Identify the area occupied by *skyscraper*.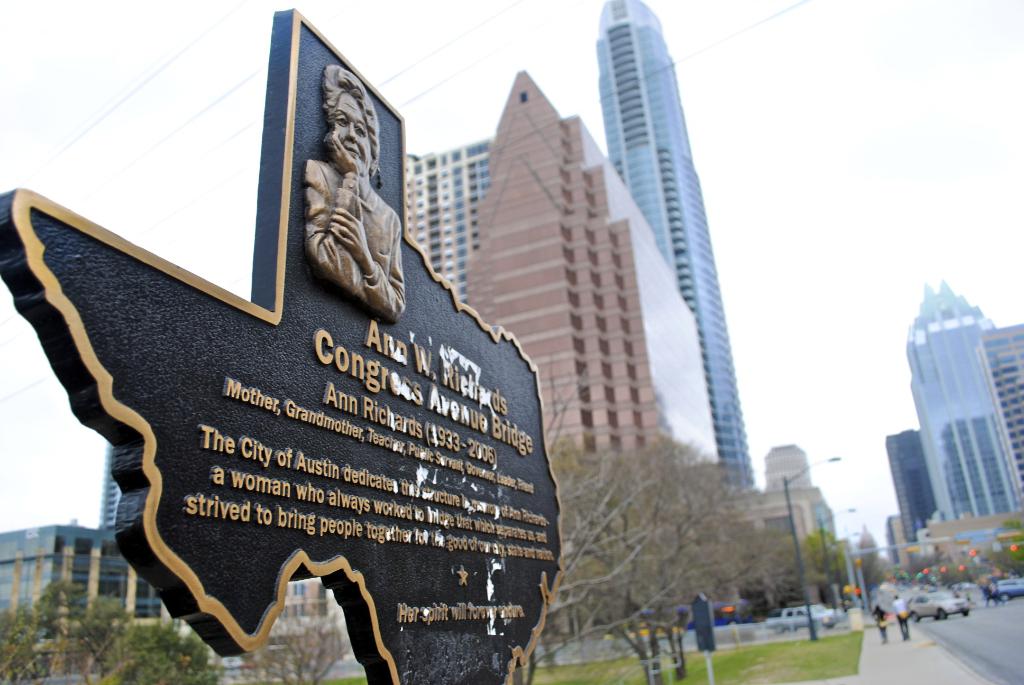
Area: pyautogui.locateOnScreen(978, 313, 1023, 509).
